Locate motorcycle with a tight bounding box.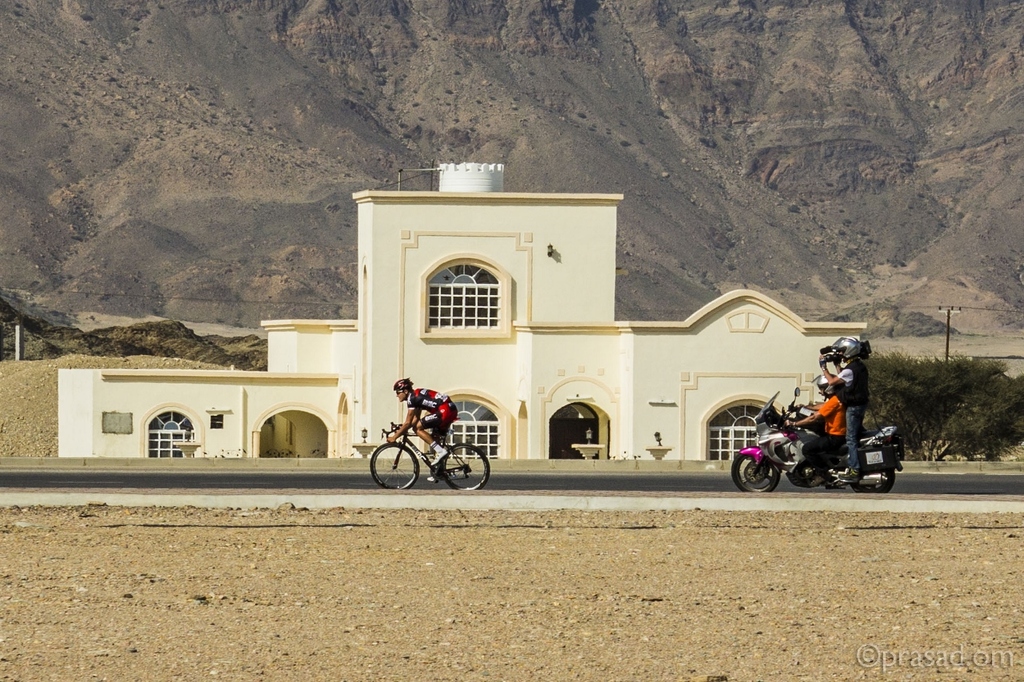
<box>722,377,902,499</box>.
